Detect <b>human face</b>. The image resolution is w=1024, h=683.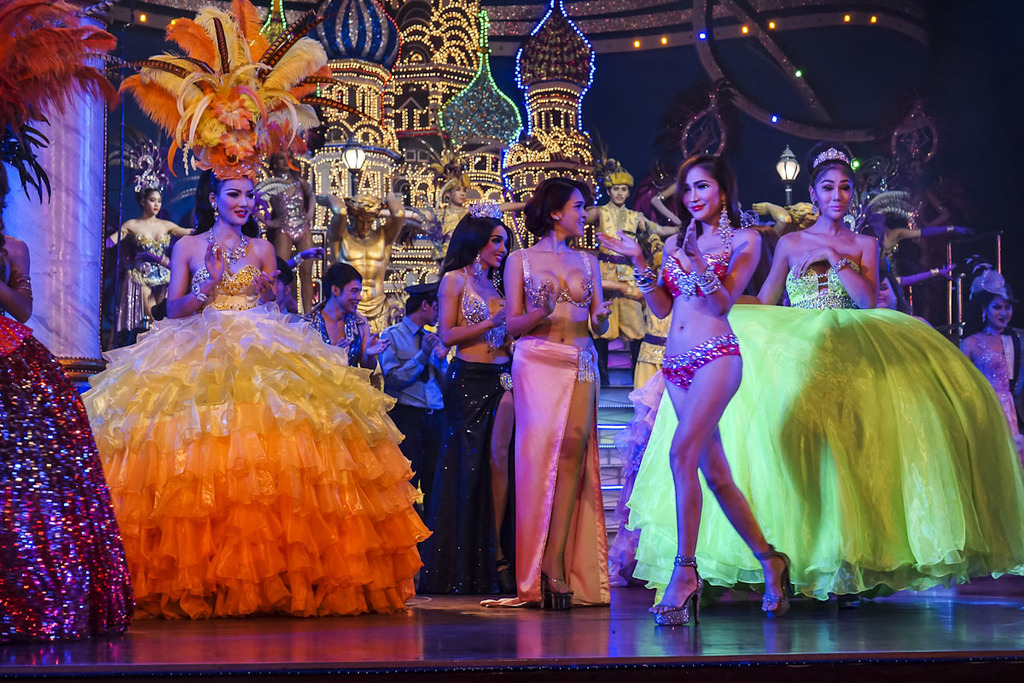
left=212, top=180, right=257, bottom=228.
